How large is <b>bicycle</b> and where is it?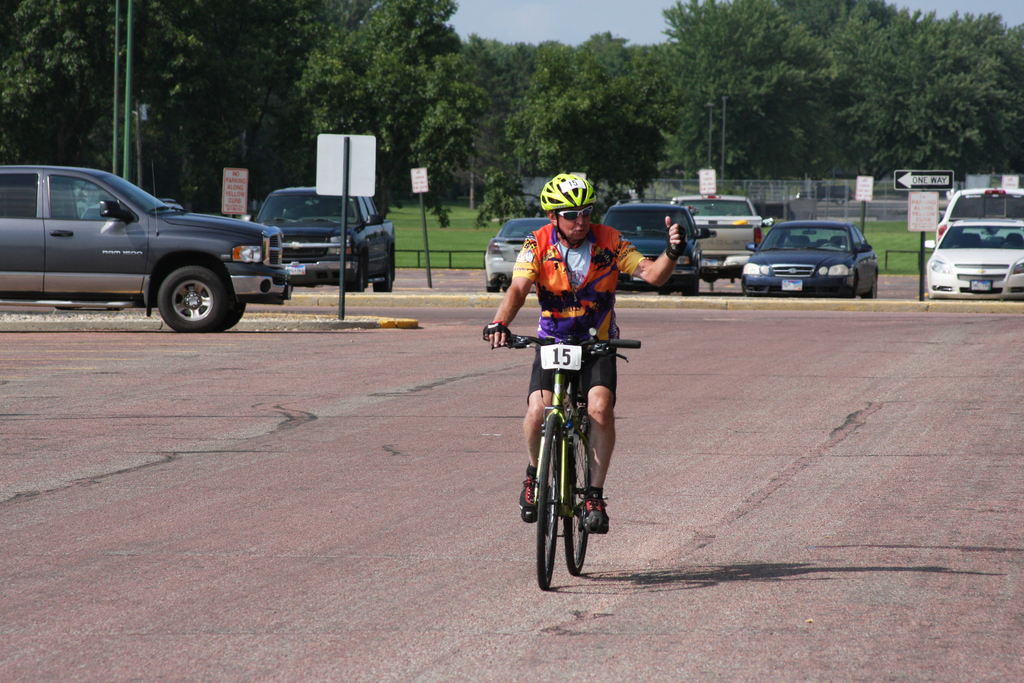
Bounding box: [left=490, top=327, right=640, bottom=592].
